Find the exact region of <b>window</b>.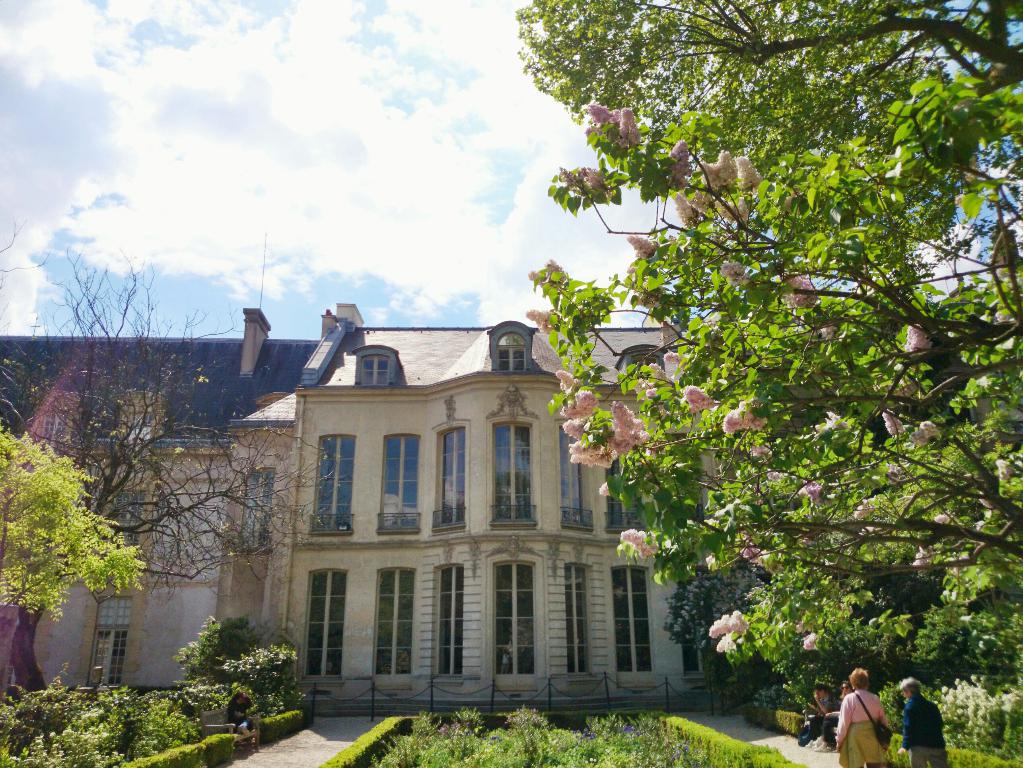
Exact region: 287, 564, 344, 675.
